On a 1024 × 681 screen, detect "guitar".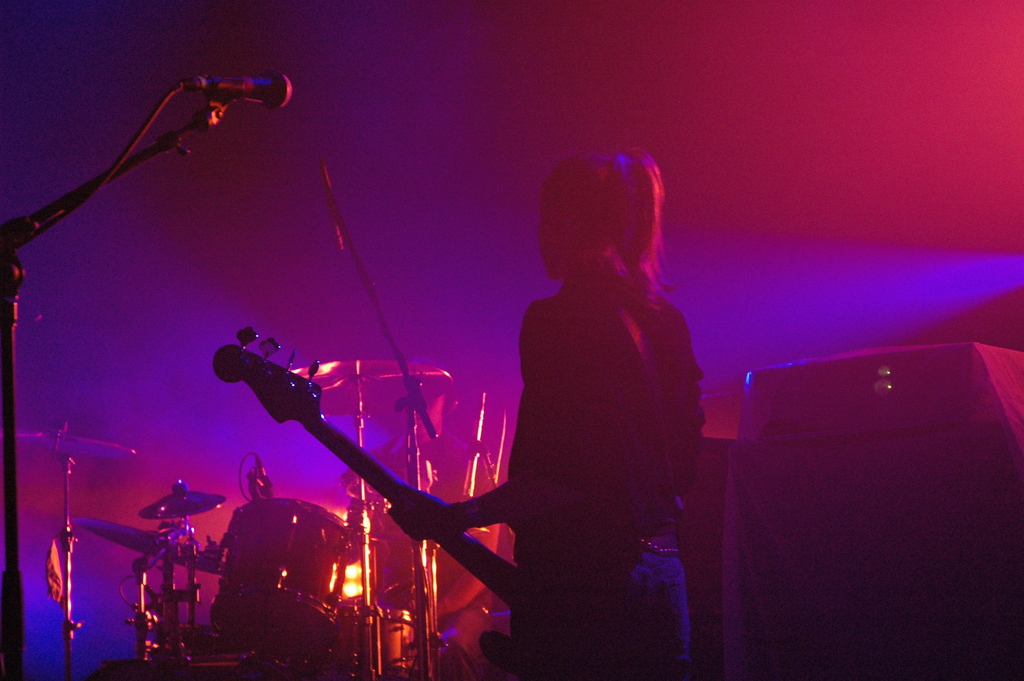
<box>190,349,501,634</box>.
